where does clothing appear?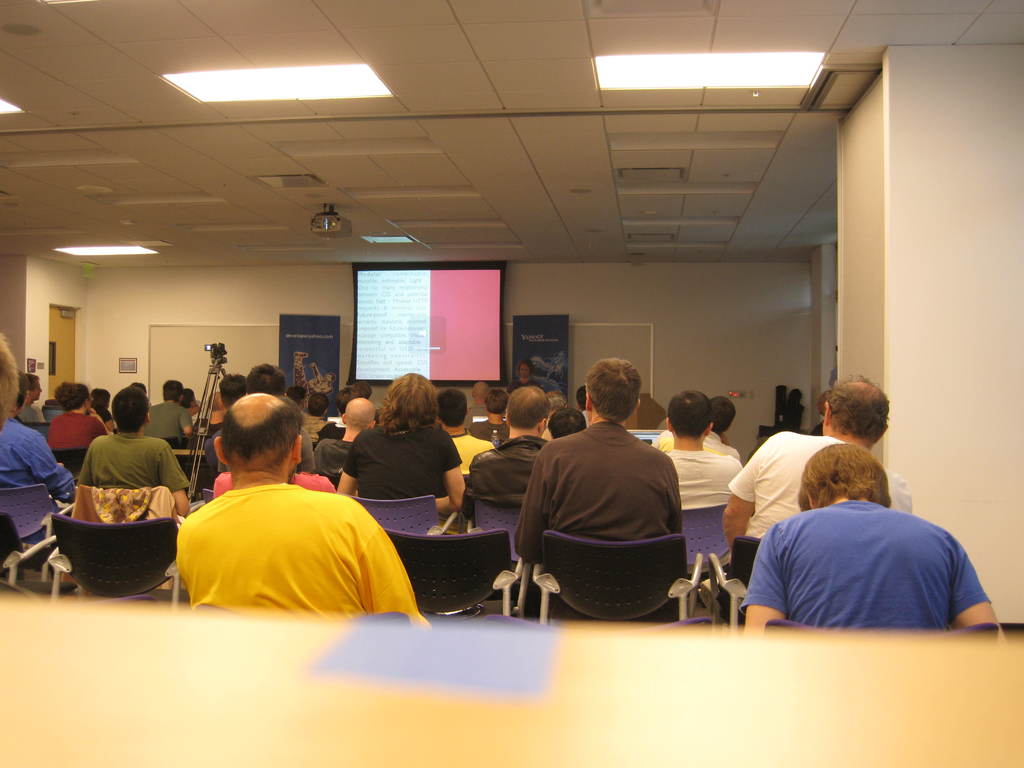
Appears at [449, 431, 489, 474].
